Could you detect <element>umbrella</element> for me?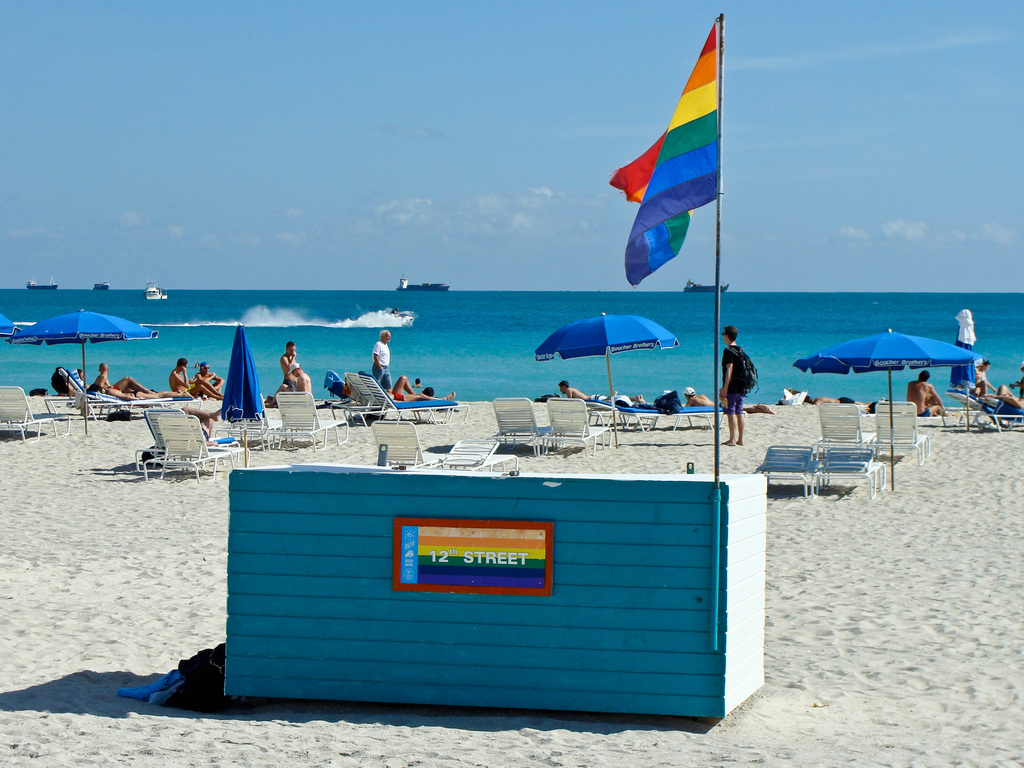
Detection result: 5:311:155:436.
